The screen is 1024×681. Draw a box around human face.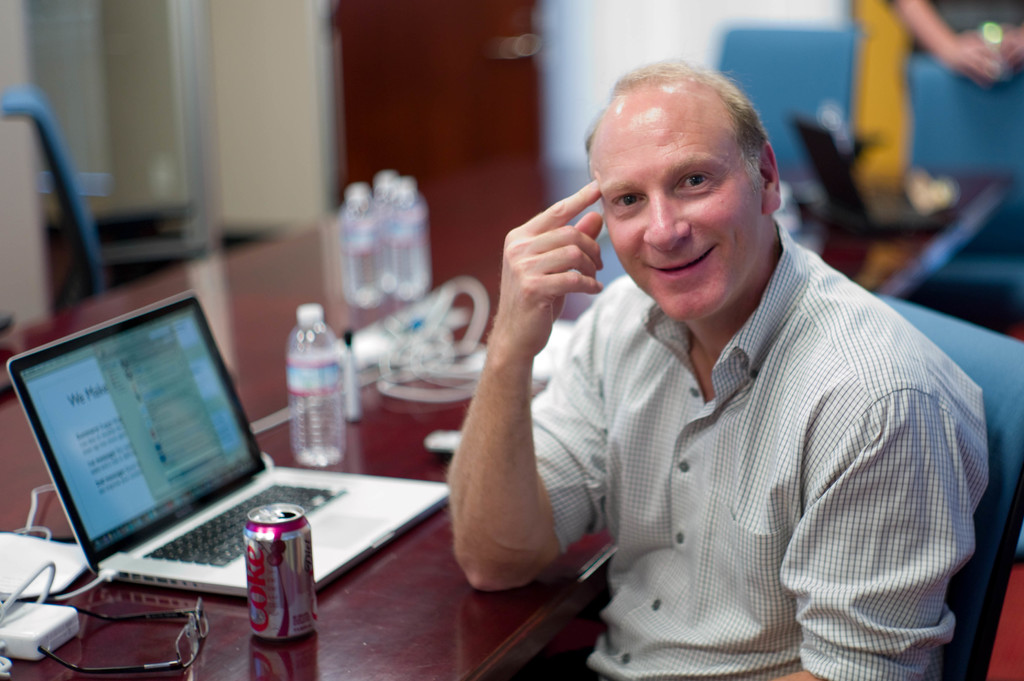
locate(588, 100, 773, 319).
